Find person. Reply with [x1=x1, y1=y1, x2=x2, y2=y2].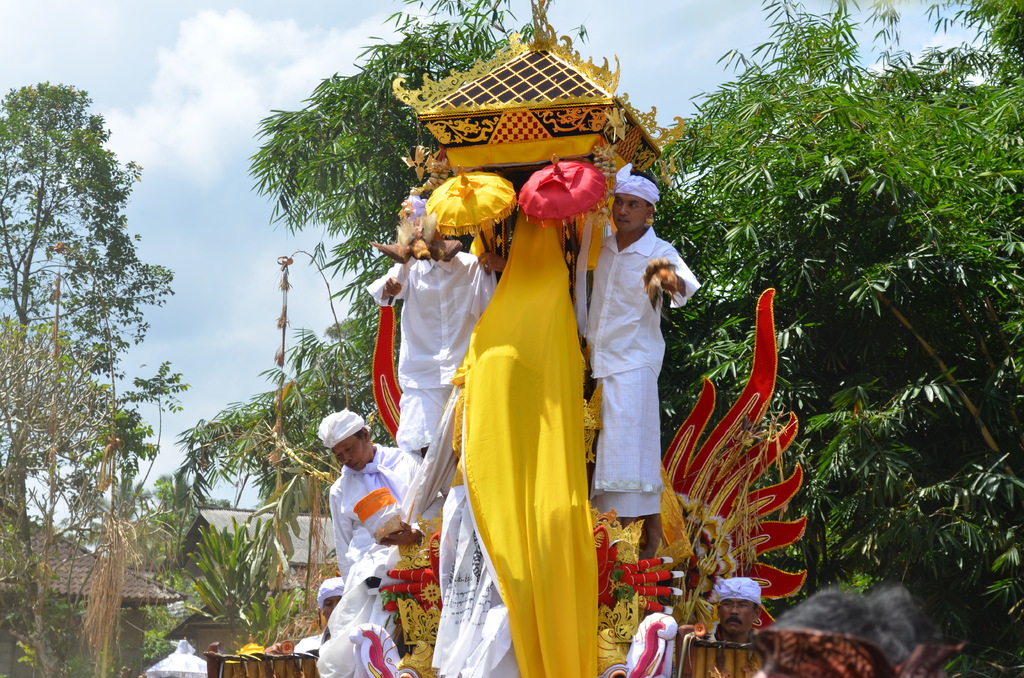
[x1=296, y1=574, x2=349, y2=656].
